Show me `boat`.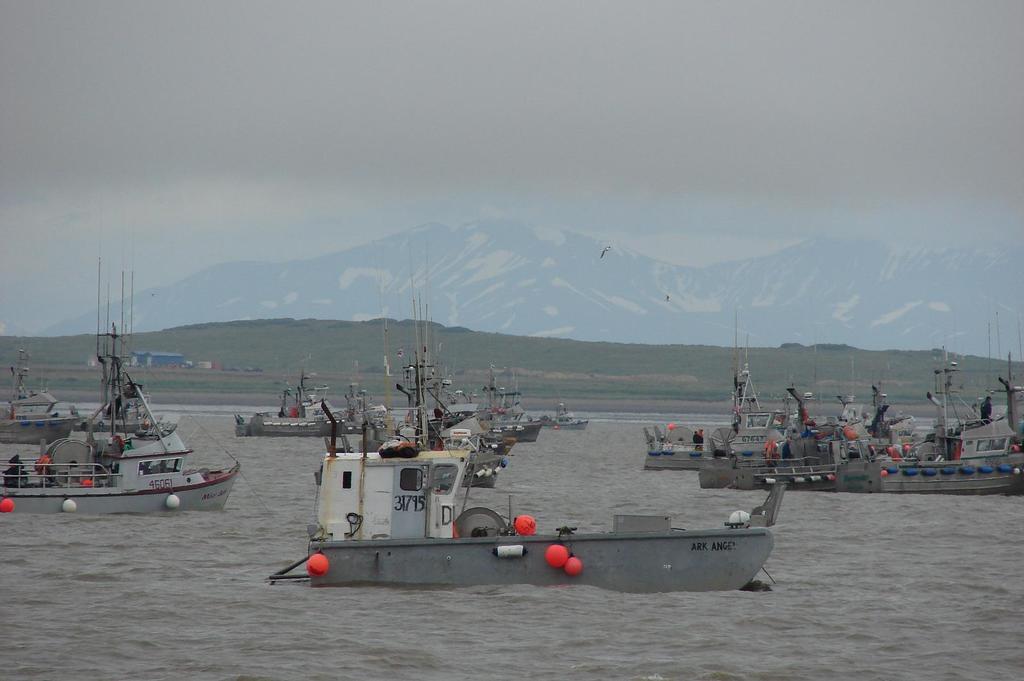
`boat` is here: rect(0, 341, 75, 444).
